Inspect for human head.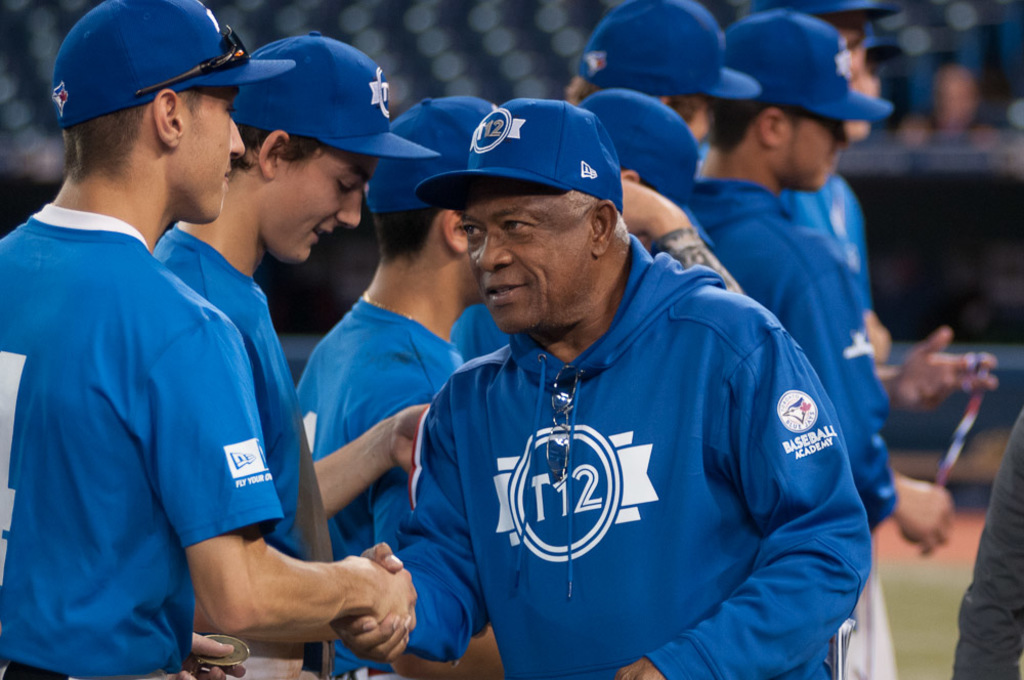
Inspection: crop(365, 94, 498, 299).
